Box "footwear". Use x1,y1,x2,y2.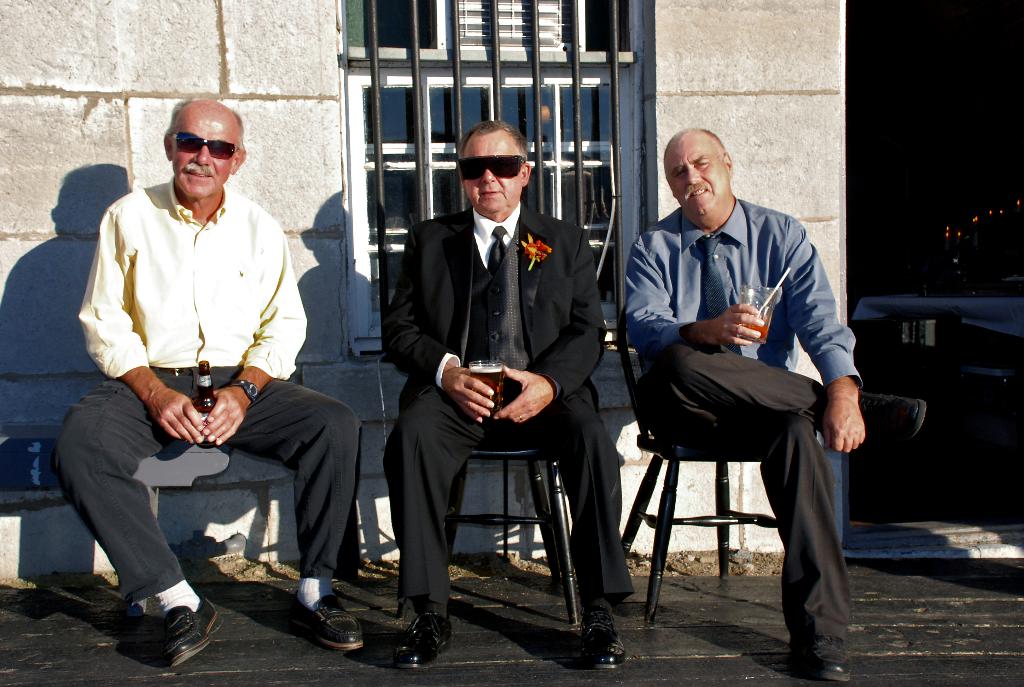
166,603,223,668.
